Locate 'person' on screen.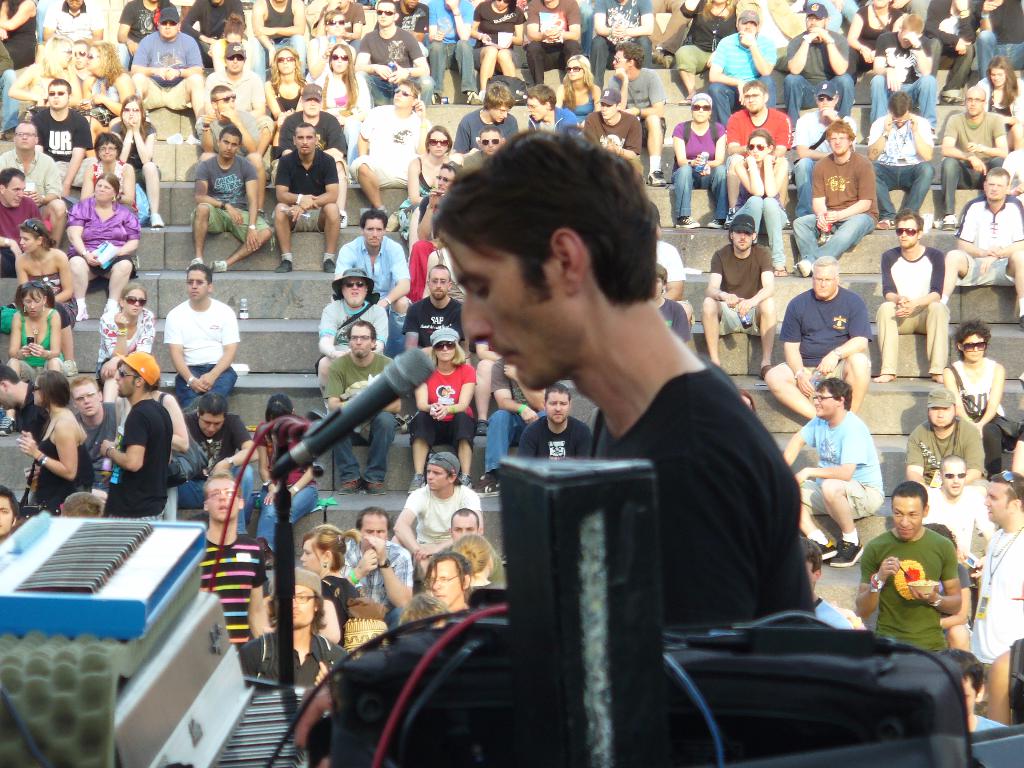
On screen at left=356, top=516, right=404, bottom=607.
